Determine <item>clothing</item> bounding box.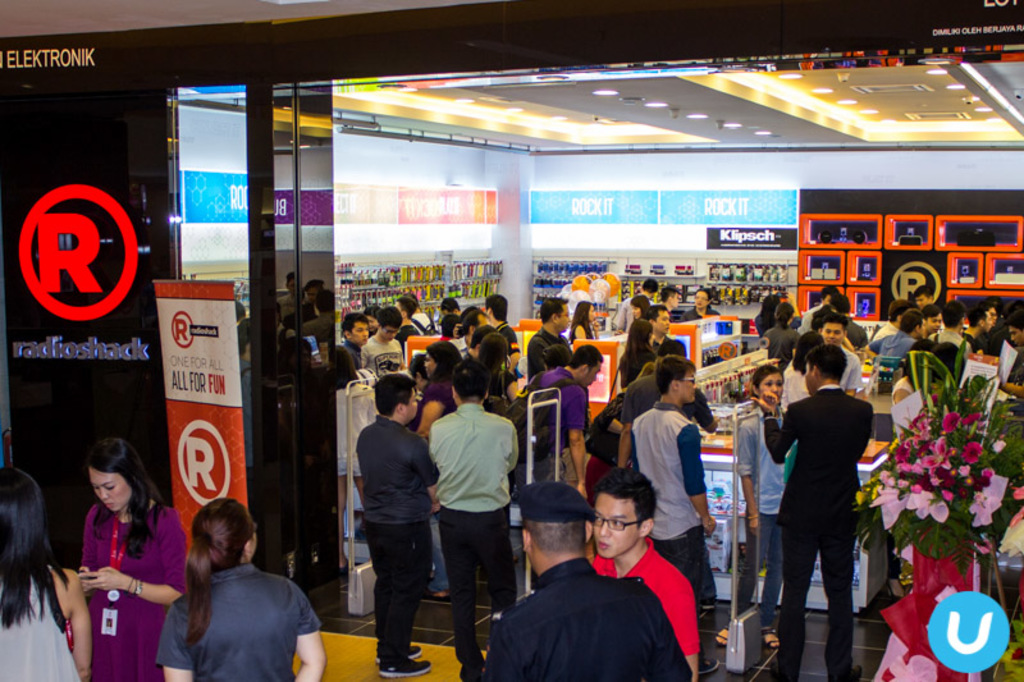
Determined: [x1=892, y1=379, x2=910, y2=445].
